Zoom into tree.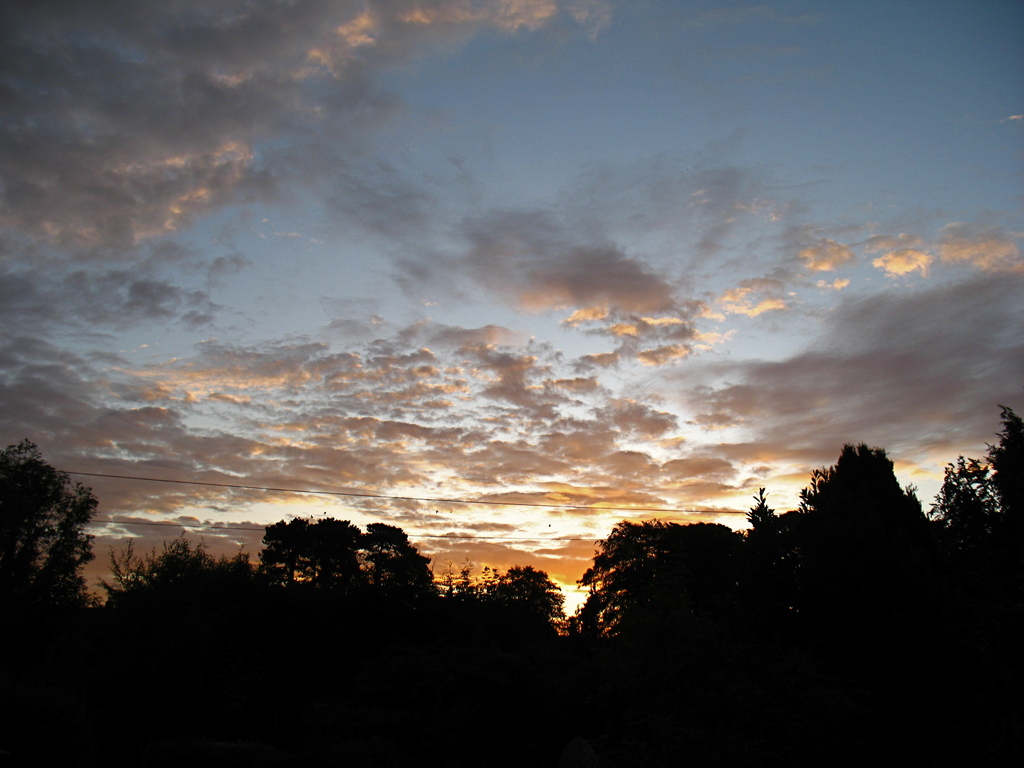
Zoom target: (3,527,255,767).
